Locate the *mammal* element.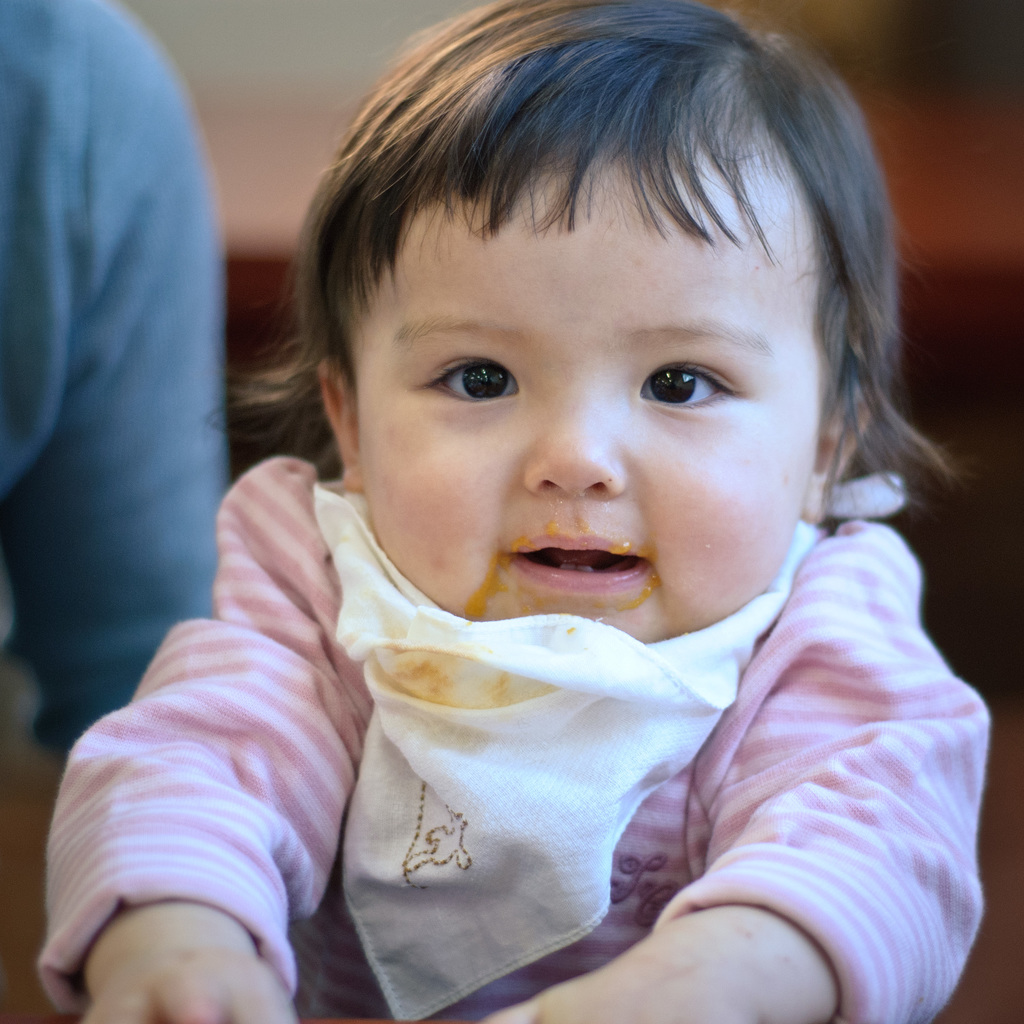
Element bbox: locate(16, 34, 1023, 968).
